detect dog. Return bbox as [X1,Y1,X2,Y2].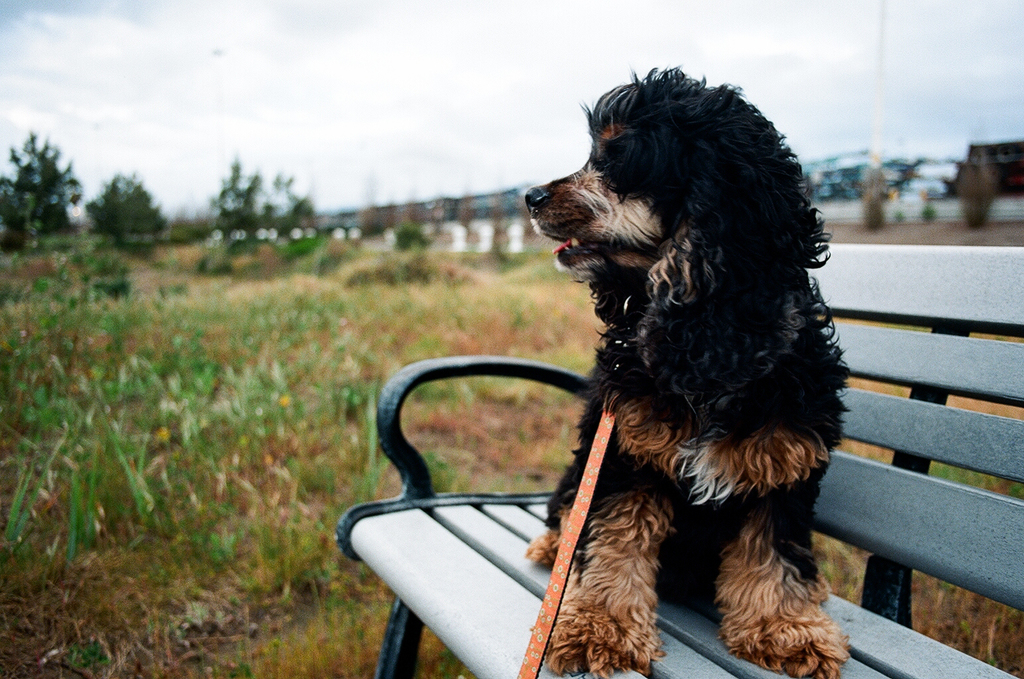
[519,64,863,678].
